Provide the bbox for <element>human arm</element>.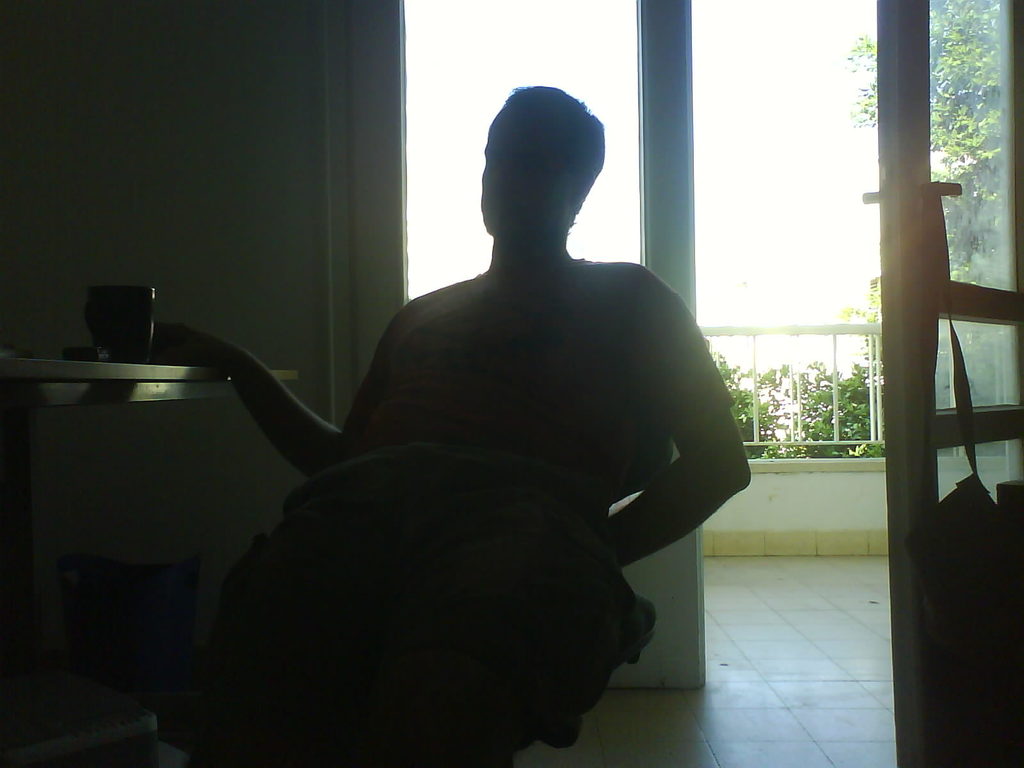
(left=82, top=290, right=412, bottom=478).
